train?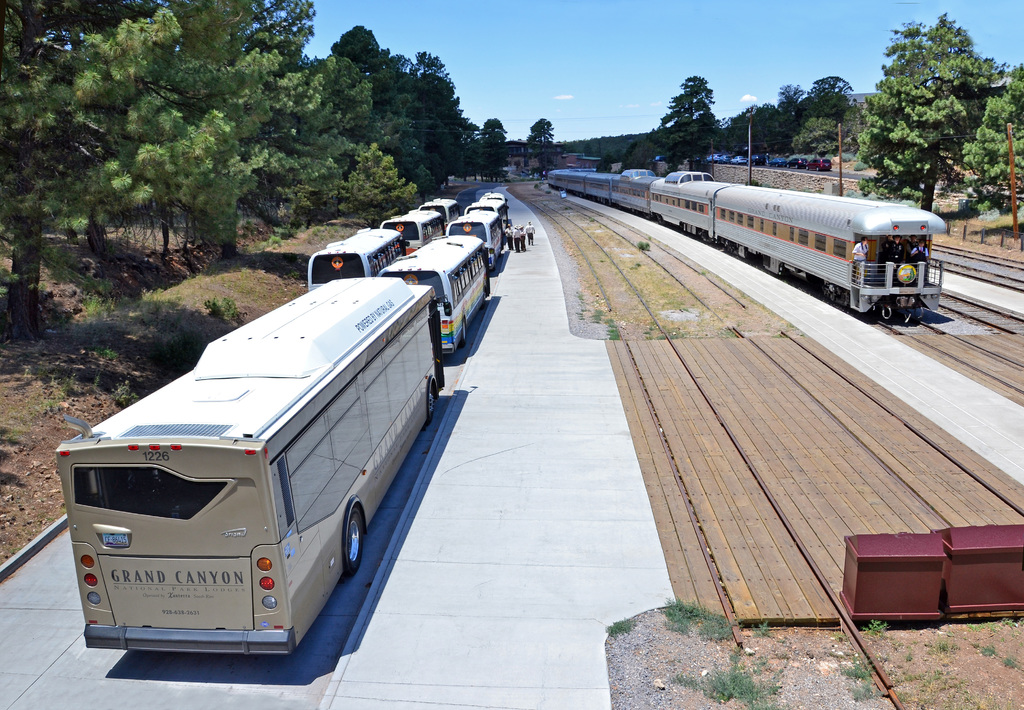
[left=548, top=173, right=951, bottom=319]
